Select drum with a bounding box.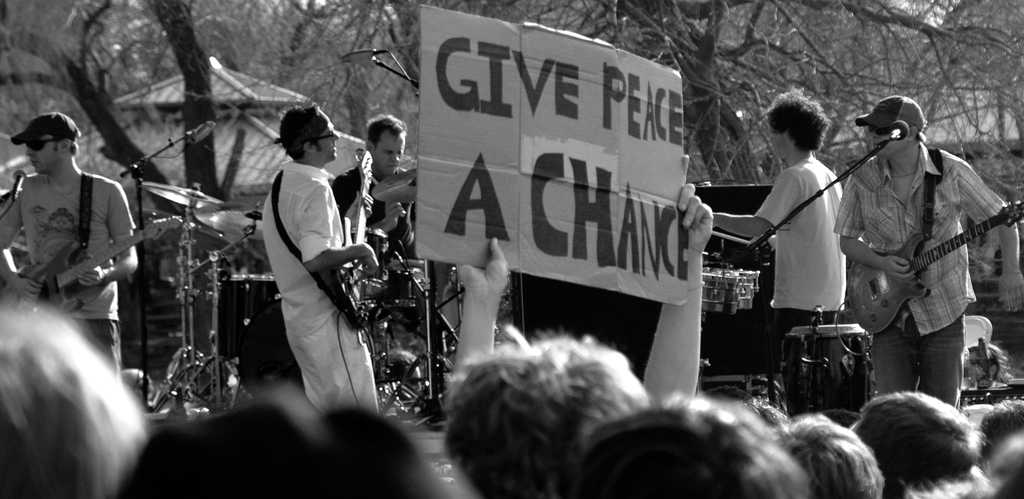
[696,268,741,315].
